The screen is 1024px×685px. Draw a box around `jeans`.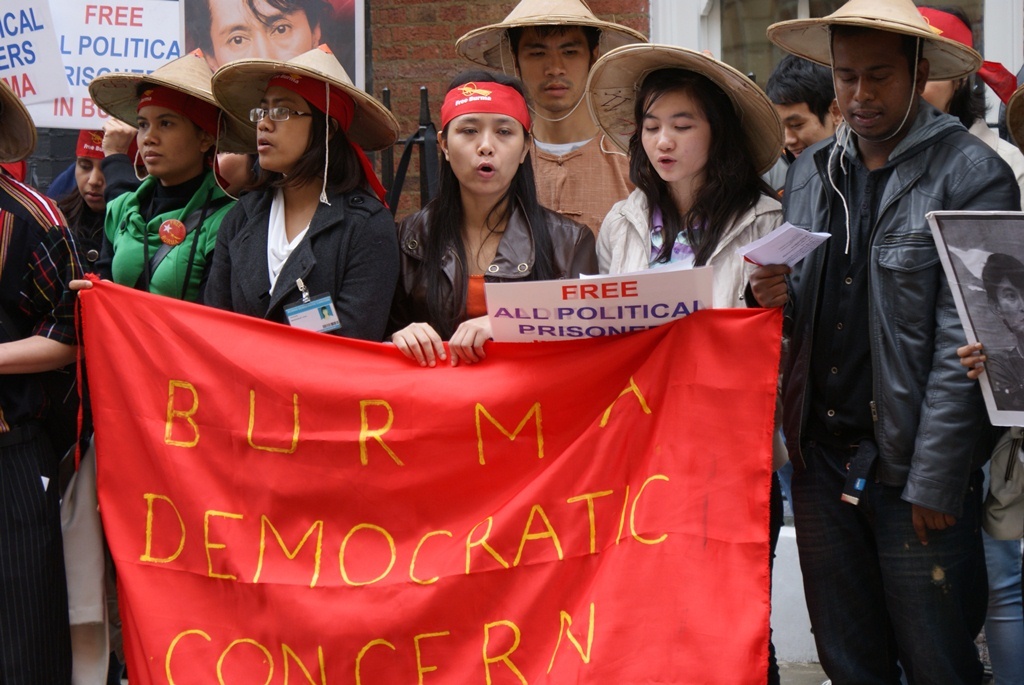
x1=988 y1=537 x2=1023 y2=684.
